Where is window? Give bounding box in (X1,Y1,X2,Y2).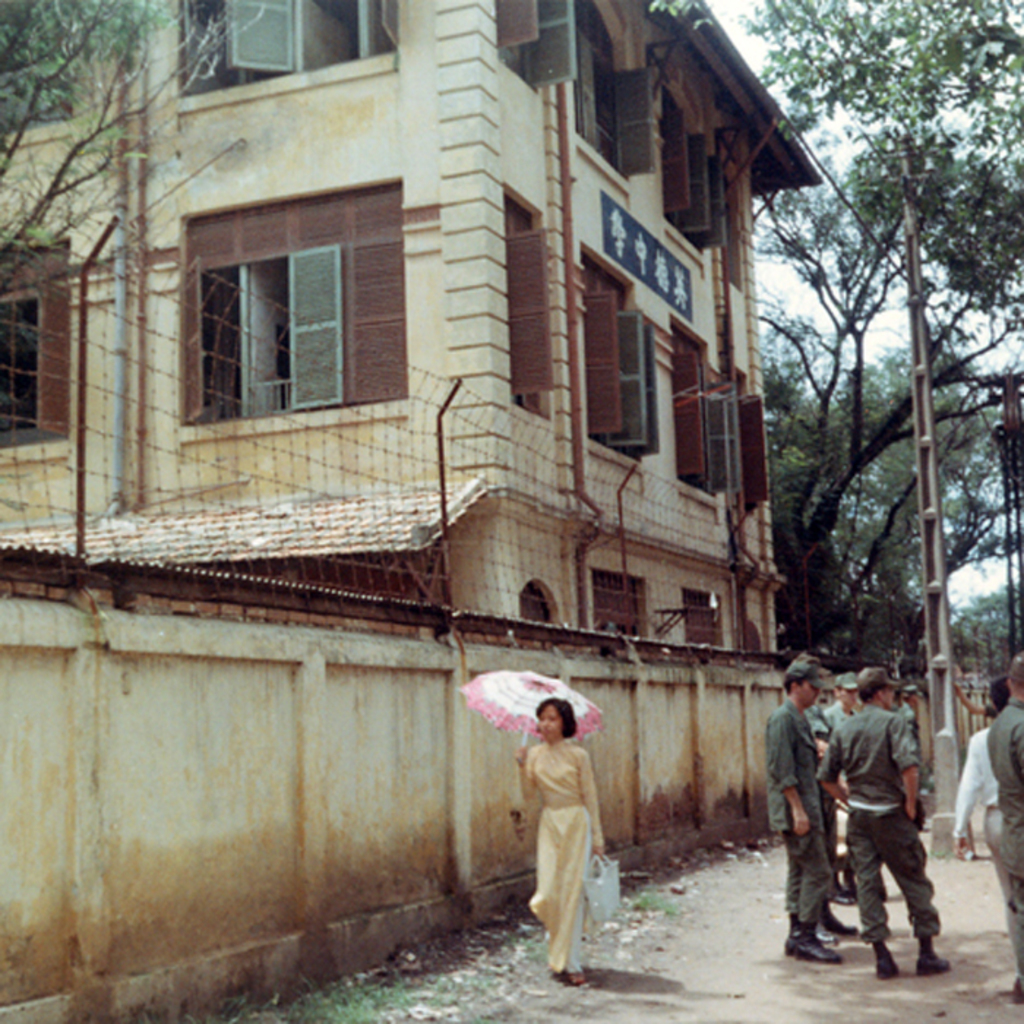
(0,0,73,151).
